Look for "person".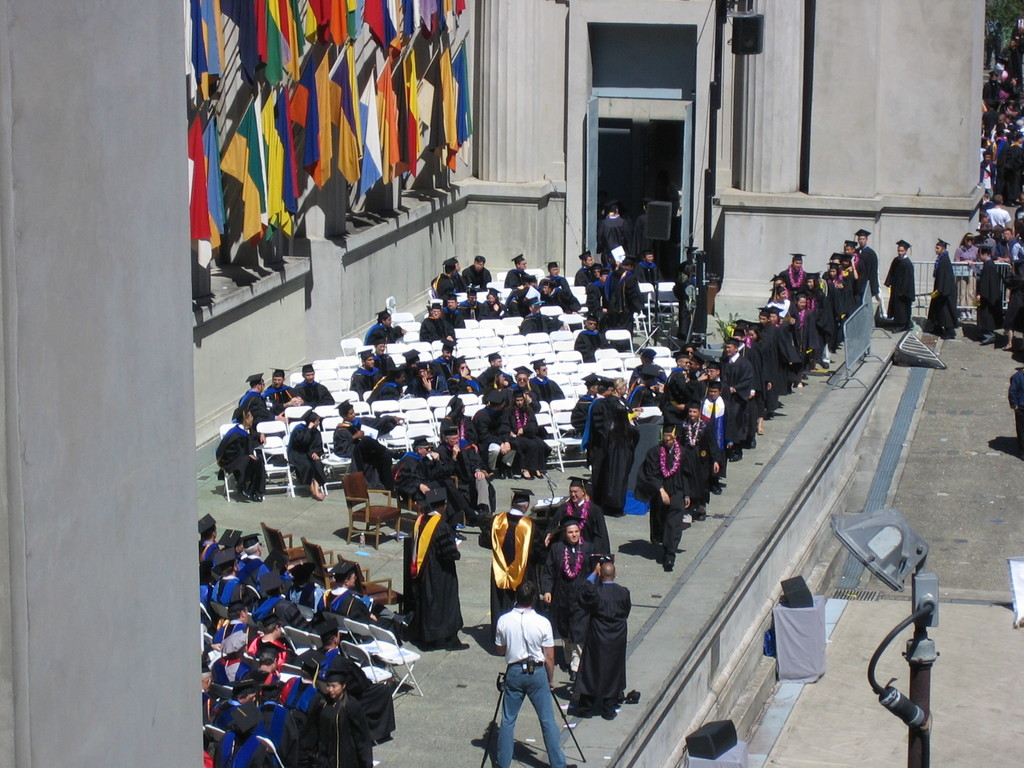
Found: region(459, 287, 481, 321).
